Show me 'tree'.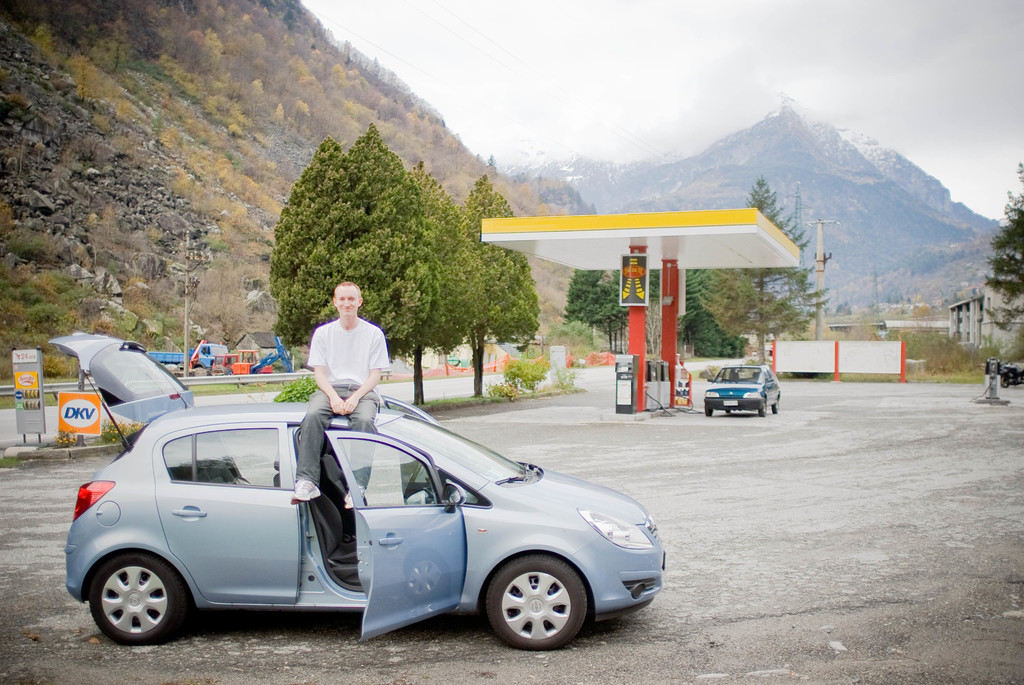
'tree' is here: <region>386, 151, 476, 418</region>.
